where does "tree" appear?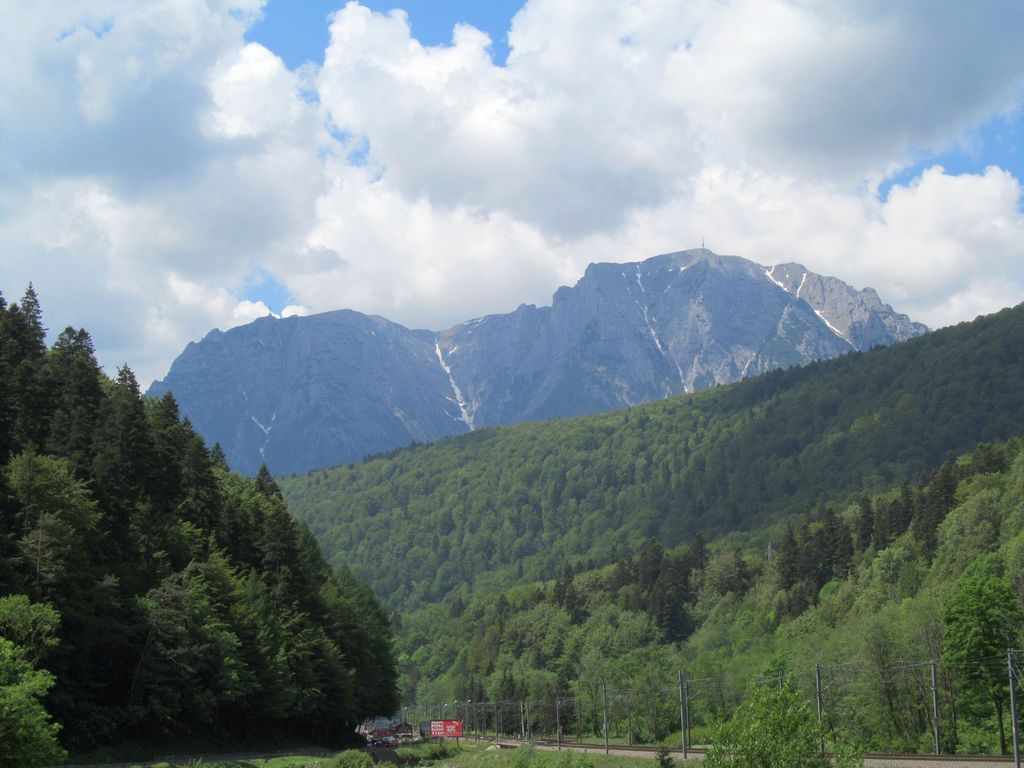
Appears at (269, 616, 361, 743).
